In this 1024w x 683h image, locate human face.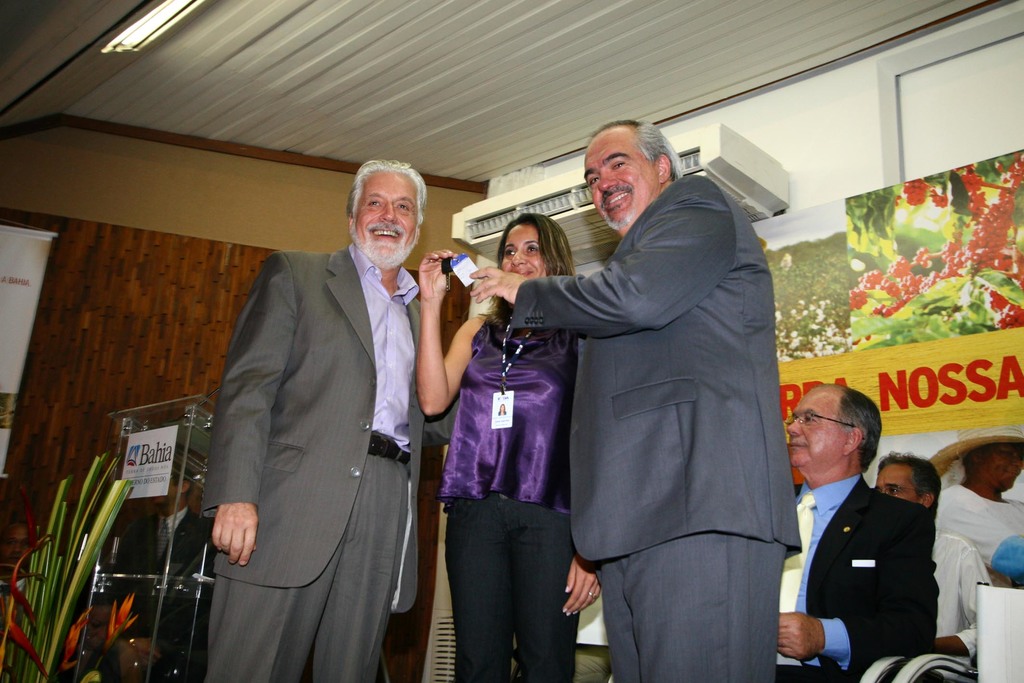
Bounding box: BBox(874, 463, 919, 504).
